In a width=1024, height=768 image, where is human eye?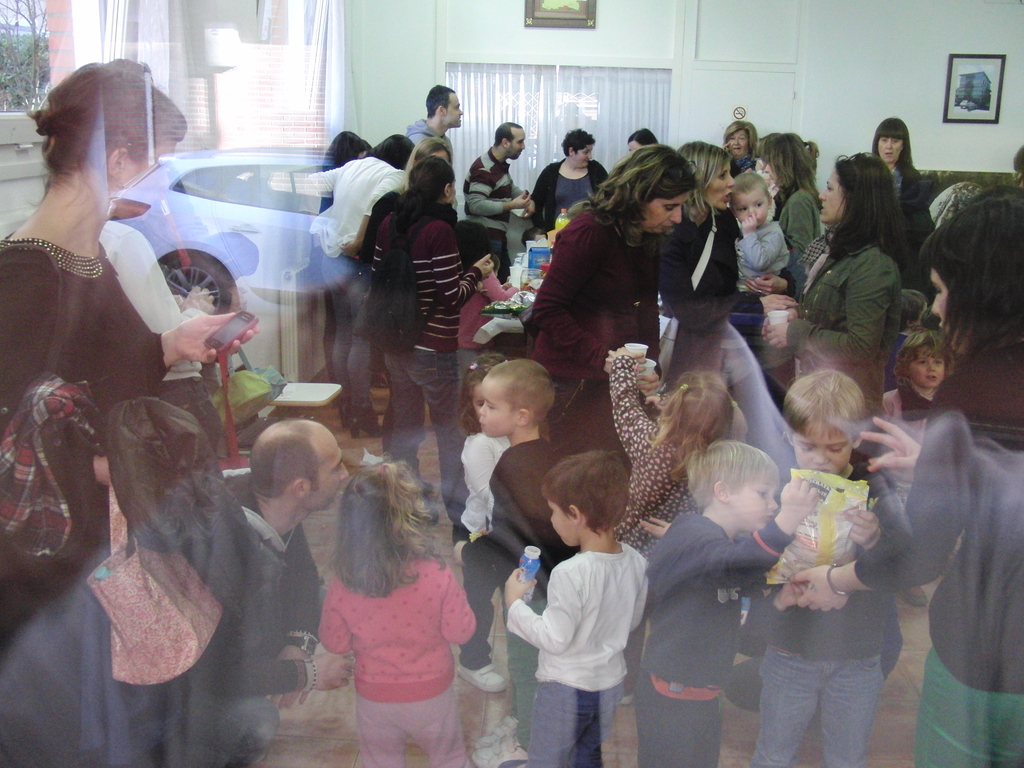
x1=919, y1=360, x2=925, y2=367.
